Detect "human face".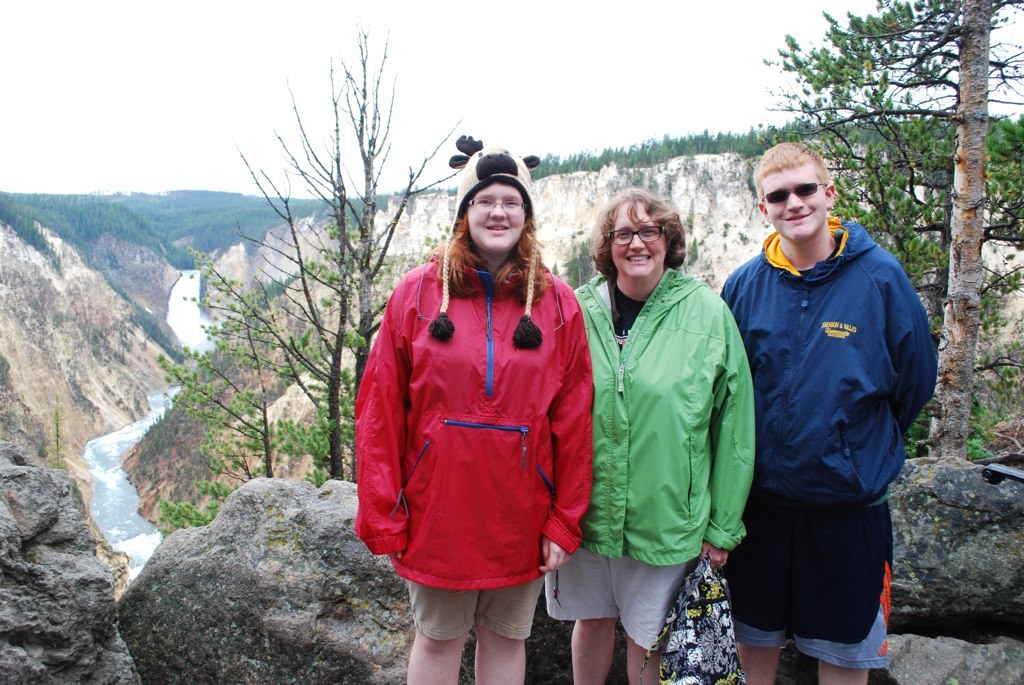
Detected at (463,183,529,251).
